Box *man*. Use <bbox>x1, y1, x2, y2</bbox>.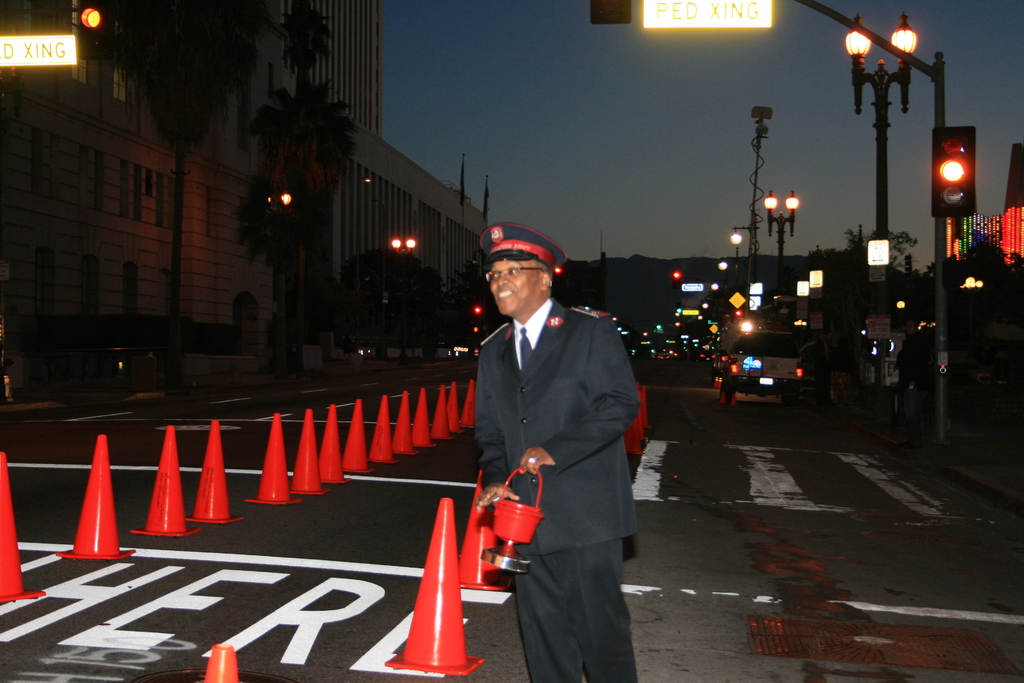
<bbox>481, 217, 645, 682</bbox>.
